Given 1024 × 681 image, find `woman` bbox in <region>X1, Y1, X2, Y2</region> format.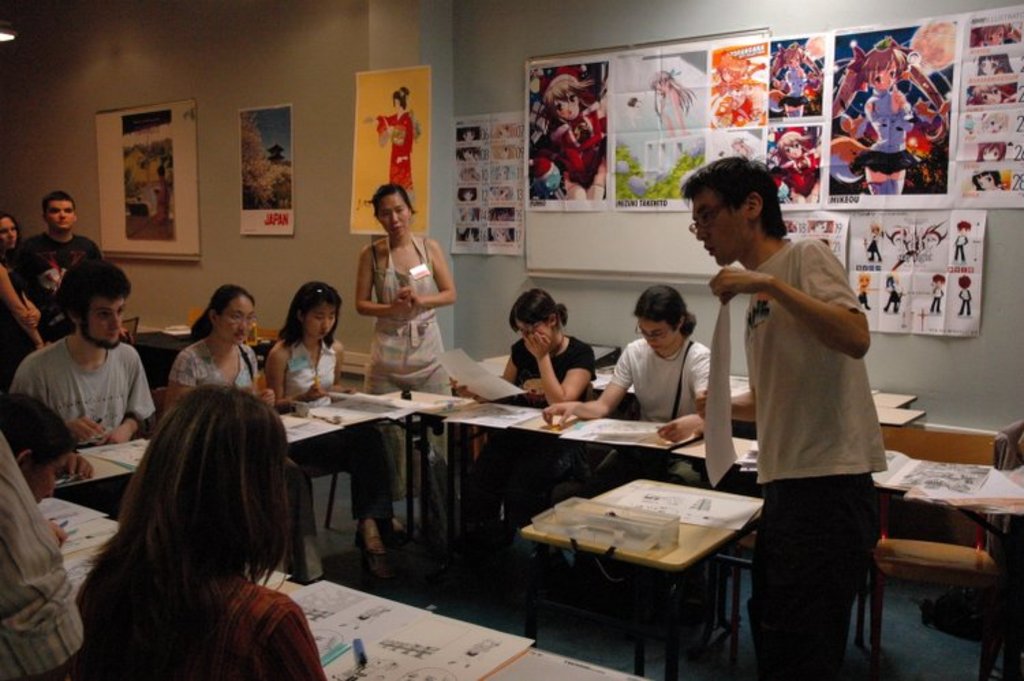
<region>161, 280, 292, 487</region>.
